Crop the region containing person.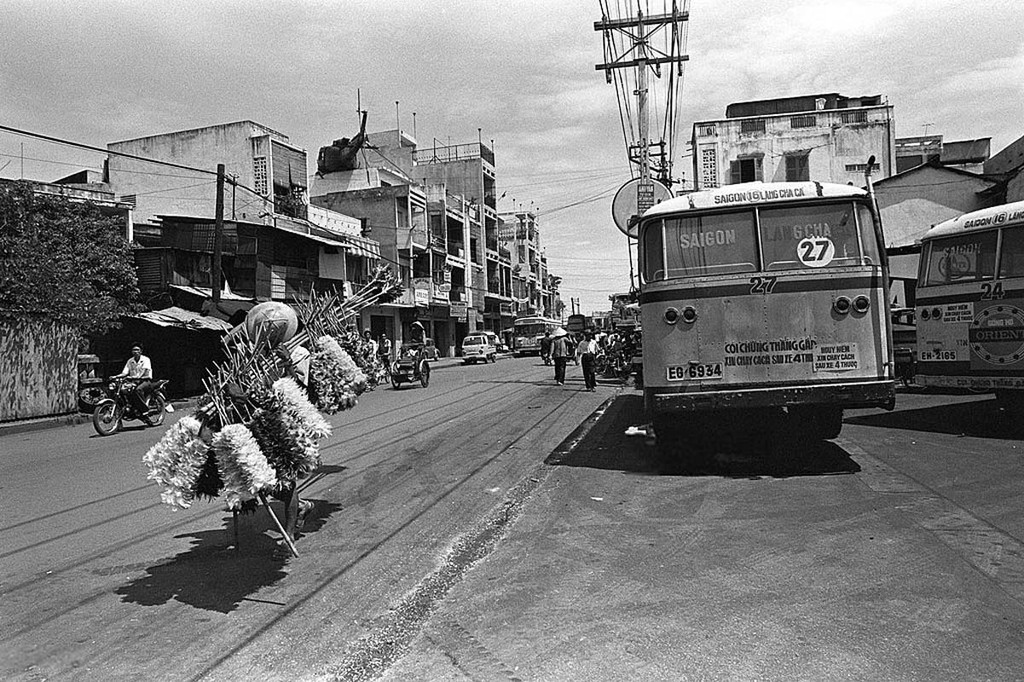
Crop region: box=[359, 330, 378, 357].
